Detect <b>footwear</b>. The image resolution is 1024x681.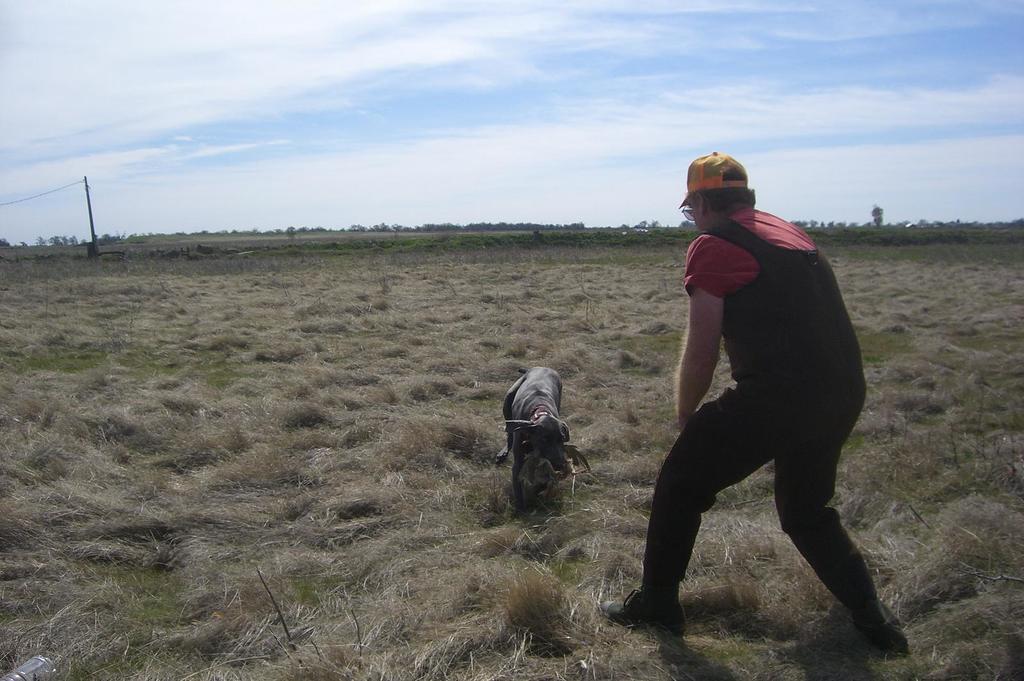
pyautogui.locateOnScreen(849, 600, 908, 650).
